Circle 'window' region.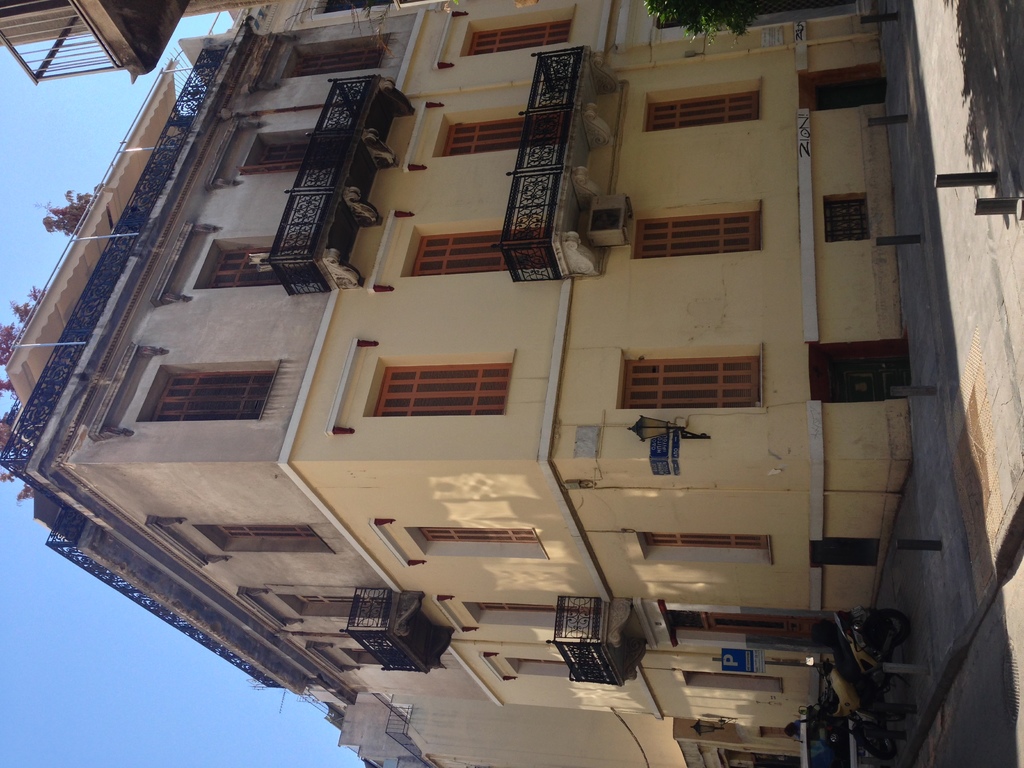
Region: rect(344, 648, 417, 668).
